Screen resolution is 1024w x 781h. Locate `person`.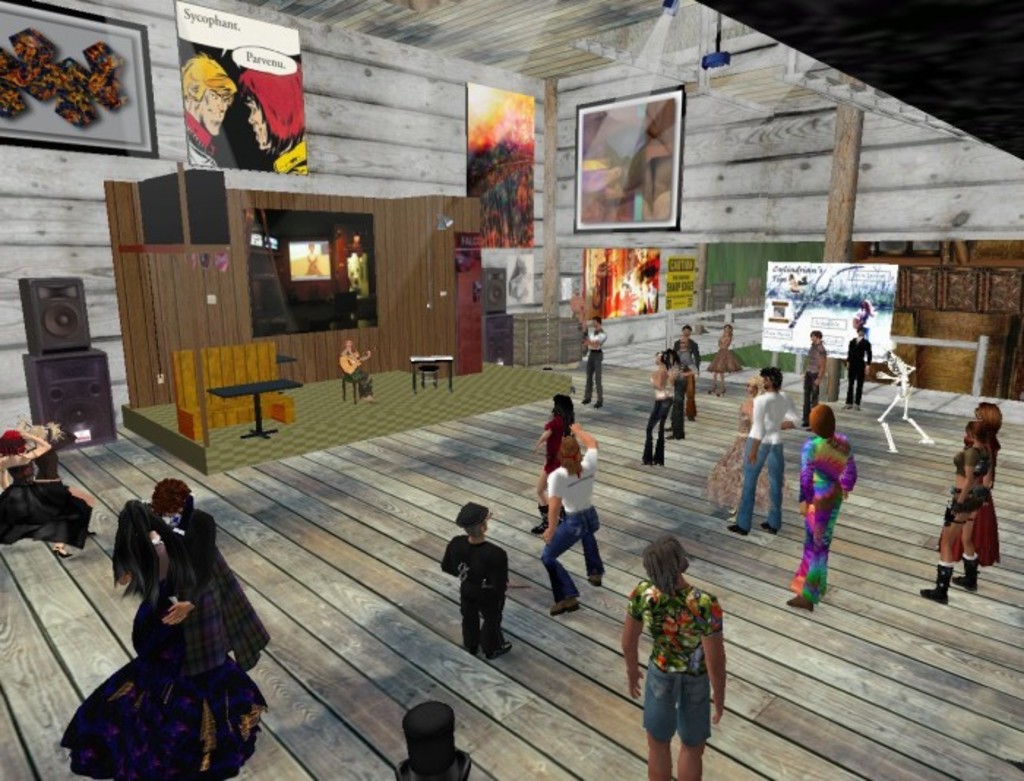
[x1=143, y1=475, x2=268, y2=674].
